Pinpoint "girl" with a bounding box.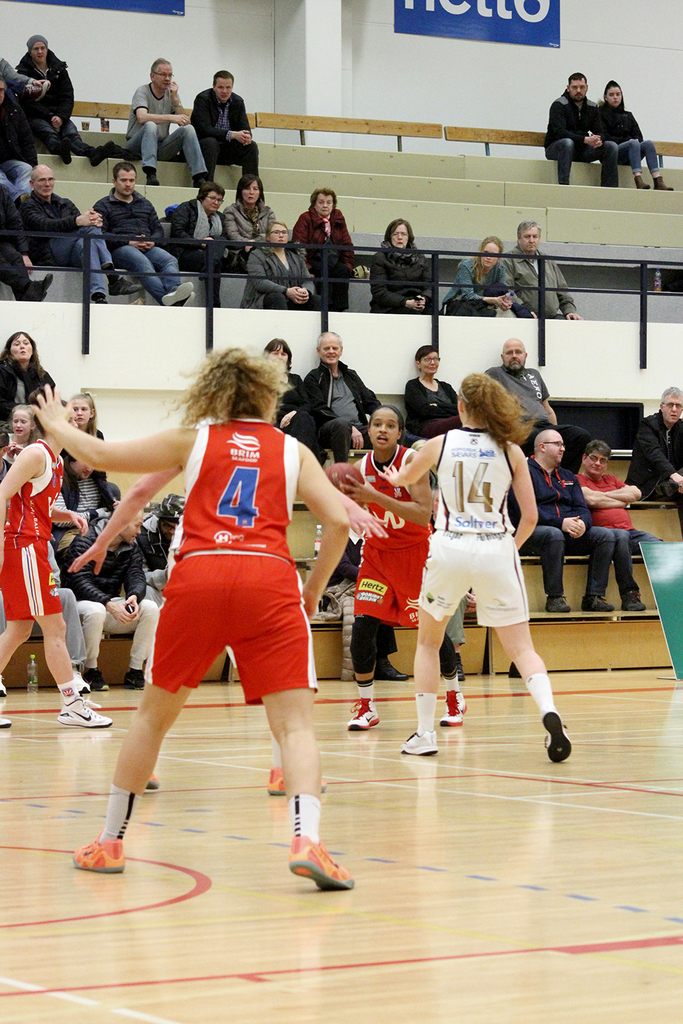
<bbox>379, 373, 574, 757</bbox>.
